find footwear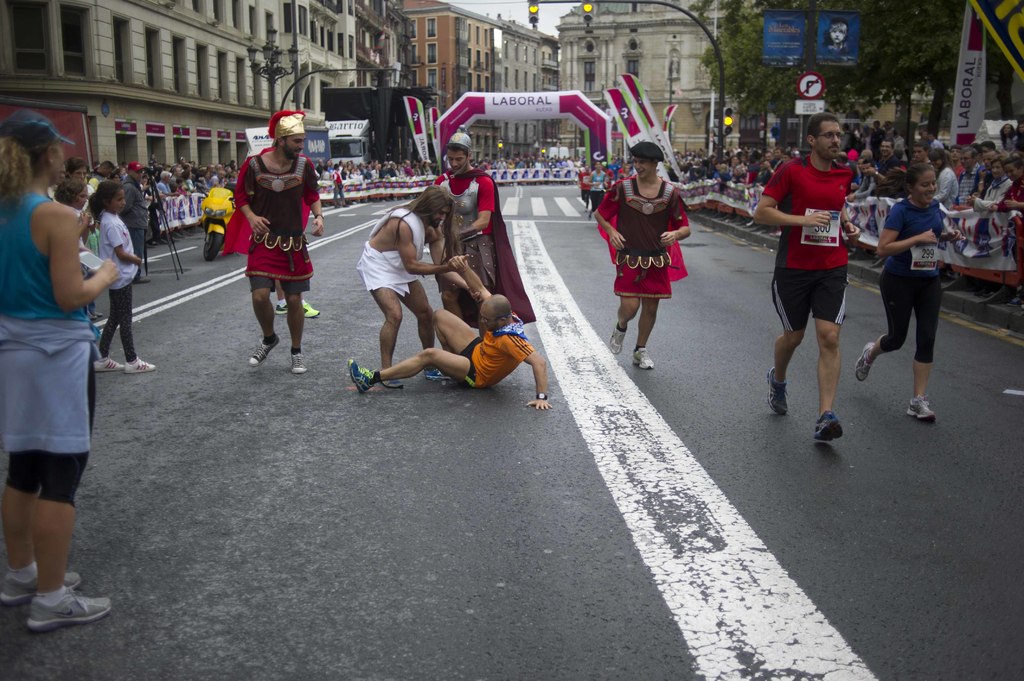
locate(88, 355, 125, 373)
